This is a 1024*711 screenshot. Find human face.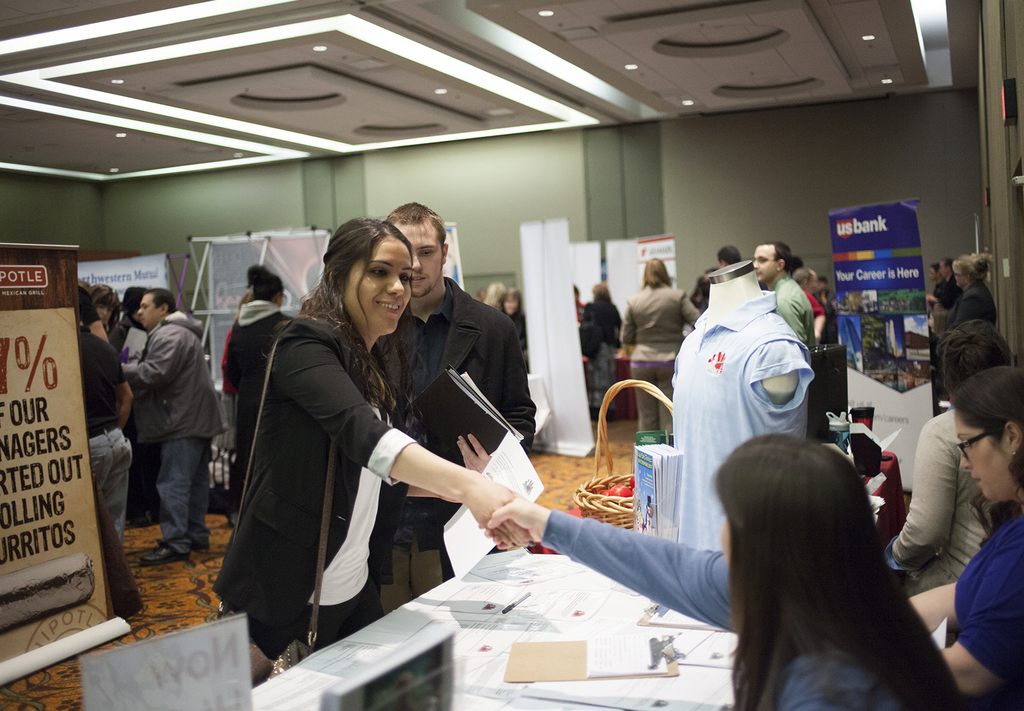
Bounding box: bbox(401, 223, 440, 295).
